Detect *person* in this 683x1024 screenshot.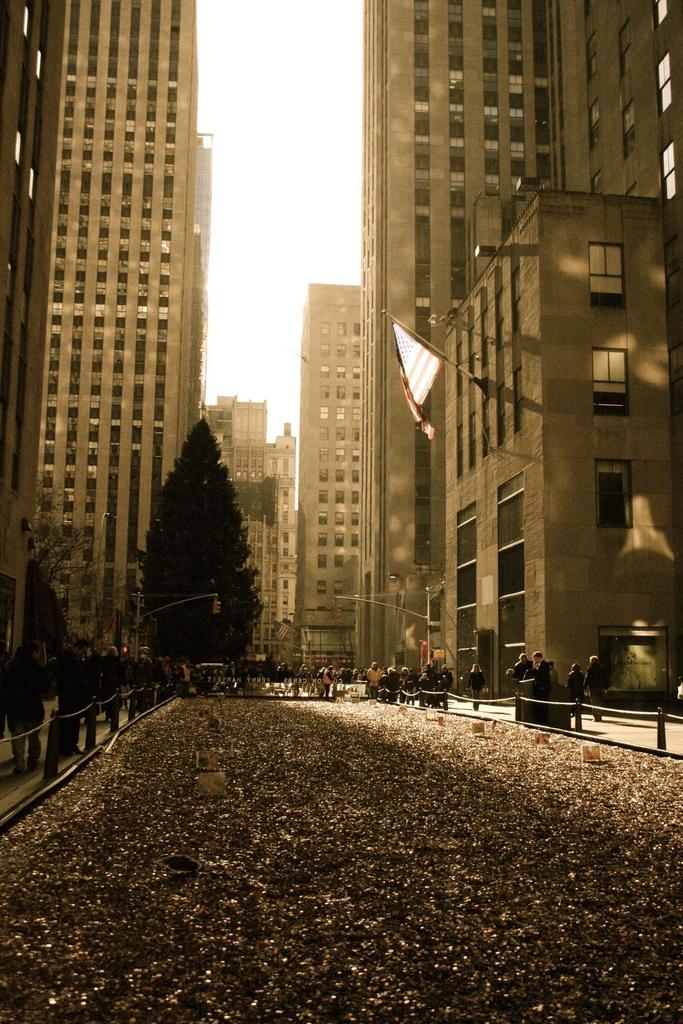
Detection: x1=563, y1=655, x2=591, y2=732.
